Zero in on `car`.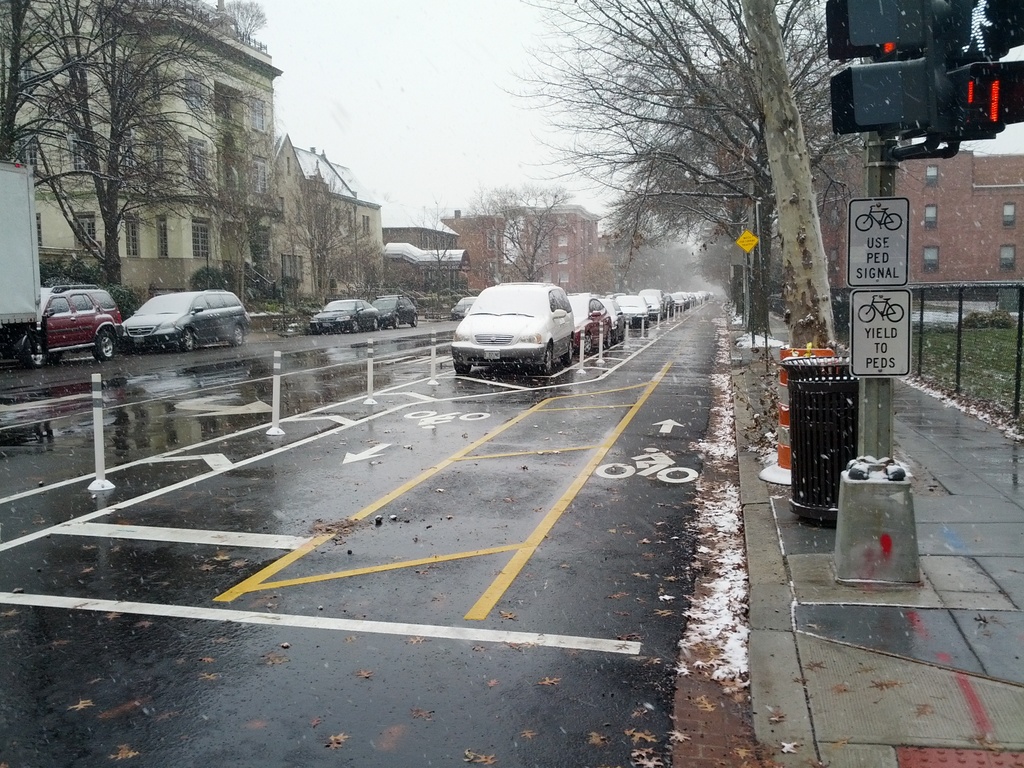
Zeroed in: [308, 294, 380, 333].
